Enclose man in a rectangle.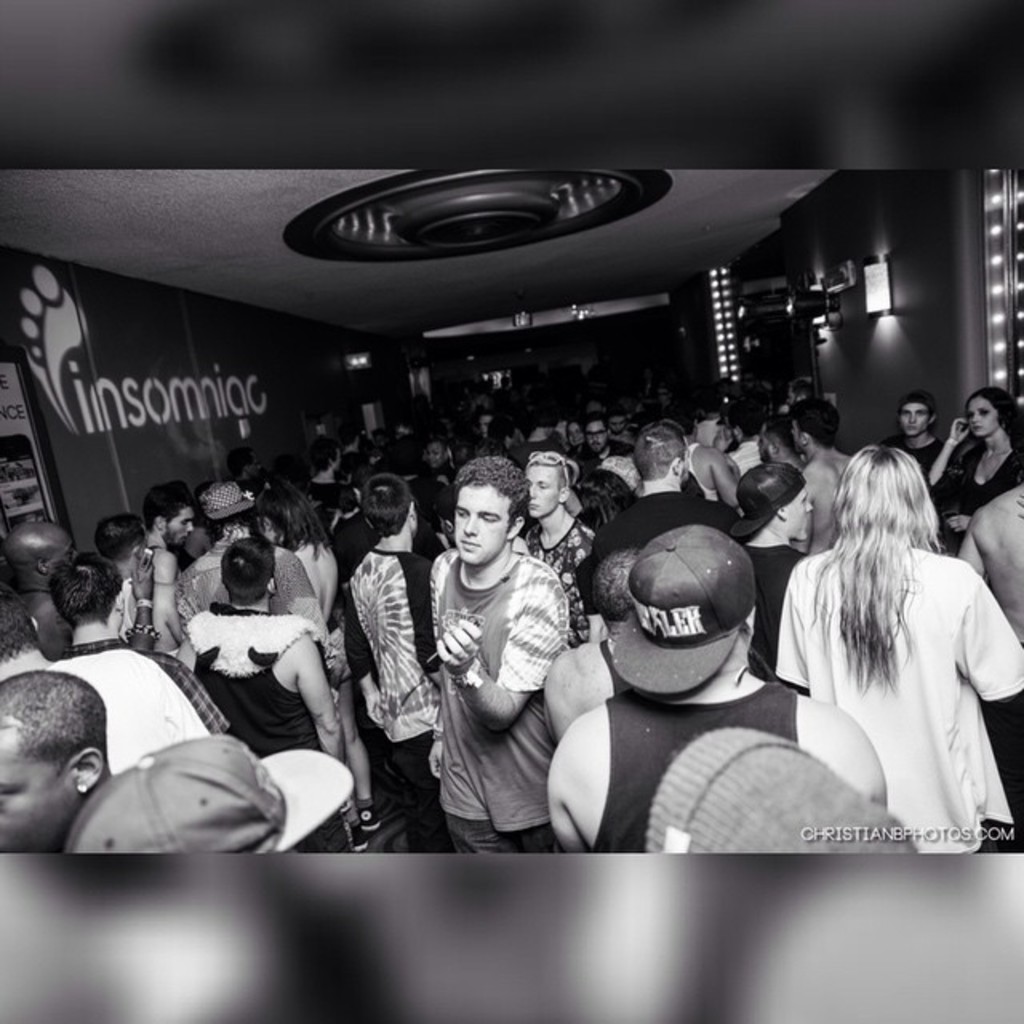
592,413,746,574.
